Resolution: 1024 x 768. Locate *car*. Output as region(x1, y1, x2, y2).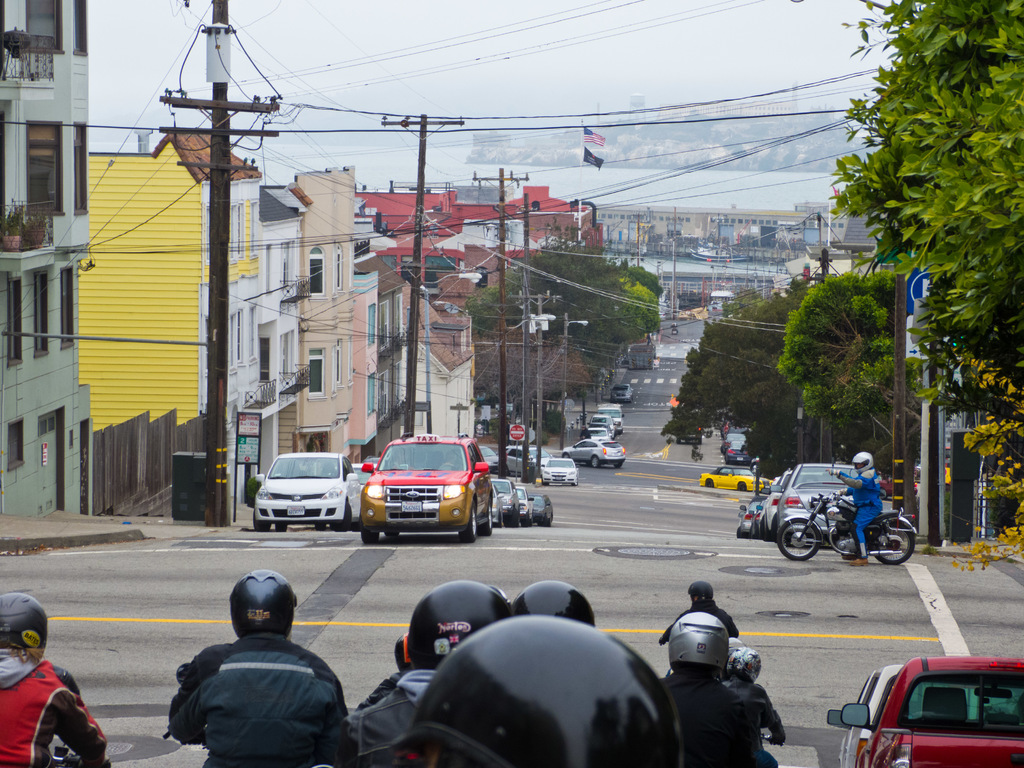
region(477, 444, 499, 474).
